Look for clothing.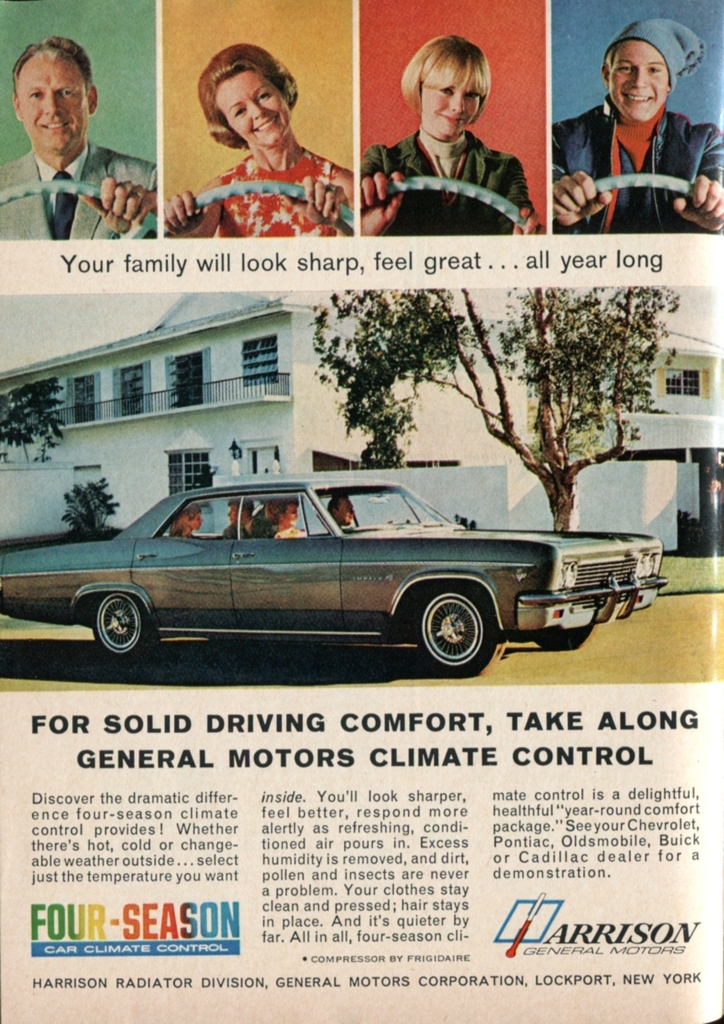
Found: <box>0,132,173,256</box>.
